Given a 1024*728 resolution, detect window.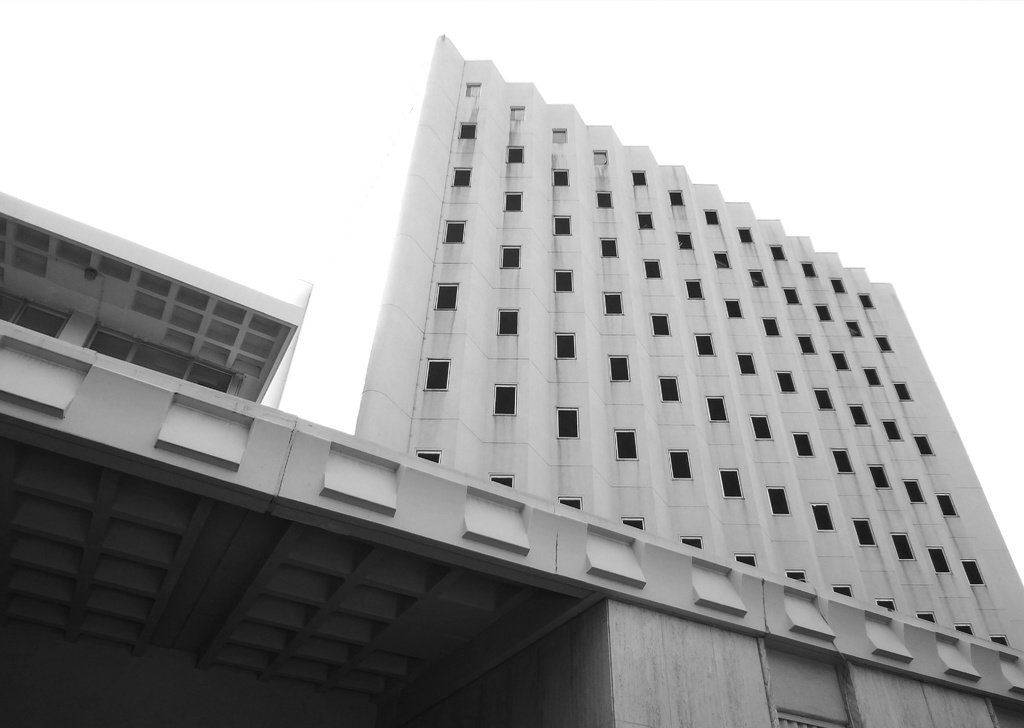
pyautogui.locateOnScreen(954, 622, 977, 638).
